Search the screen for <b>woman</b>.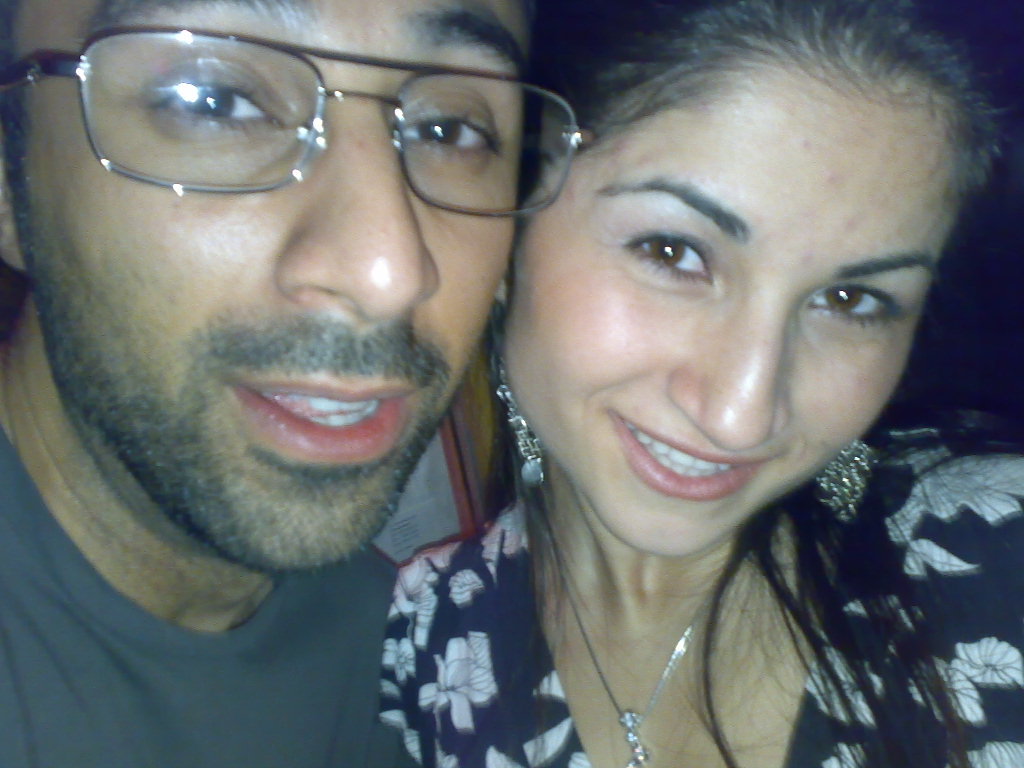
Found at (375, 0, 1023, 767).
